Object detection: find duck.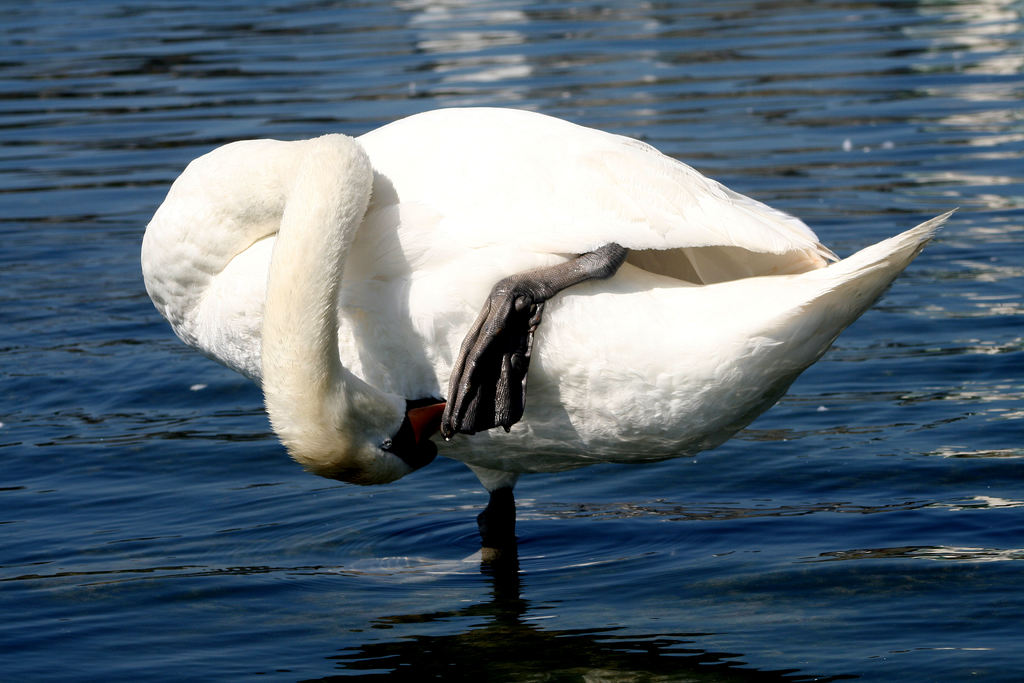
<box>110,69,954,518</box>.
